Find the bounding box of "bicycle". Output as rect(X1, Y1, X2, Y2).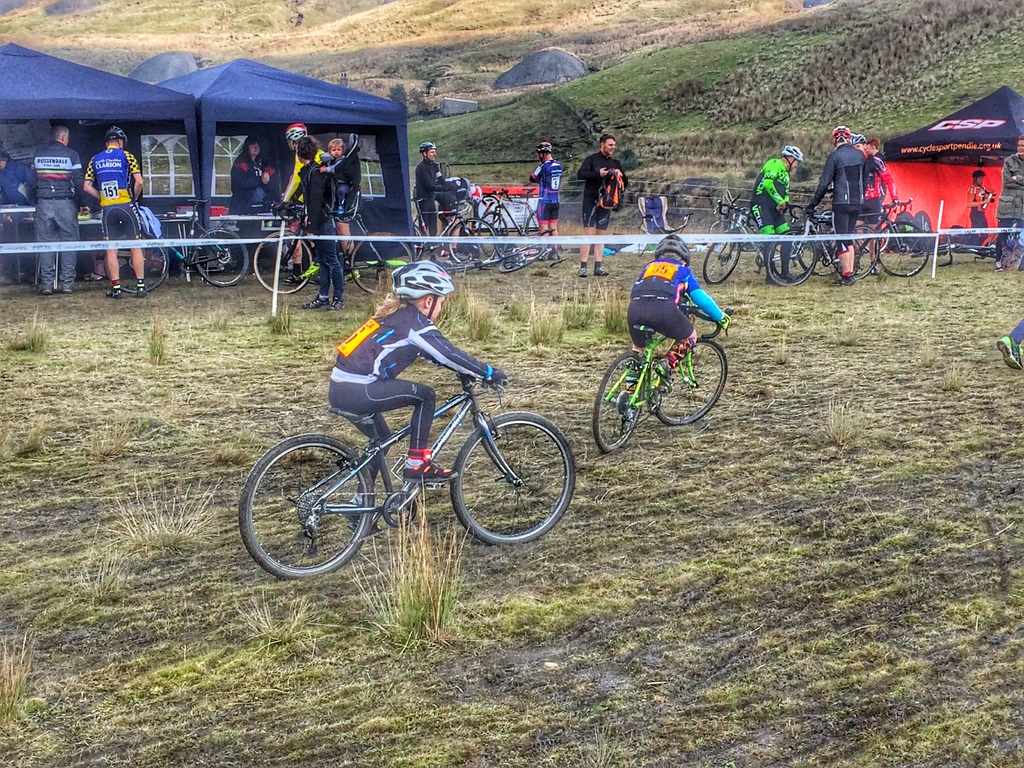
rect(852, 192, 932, 284).
